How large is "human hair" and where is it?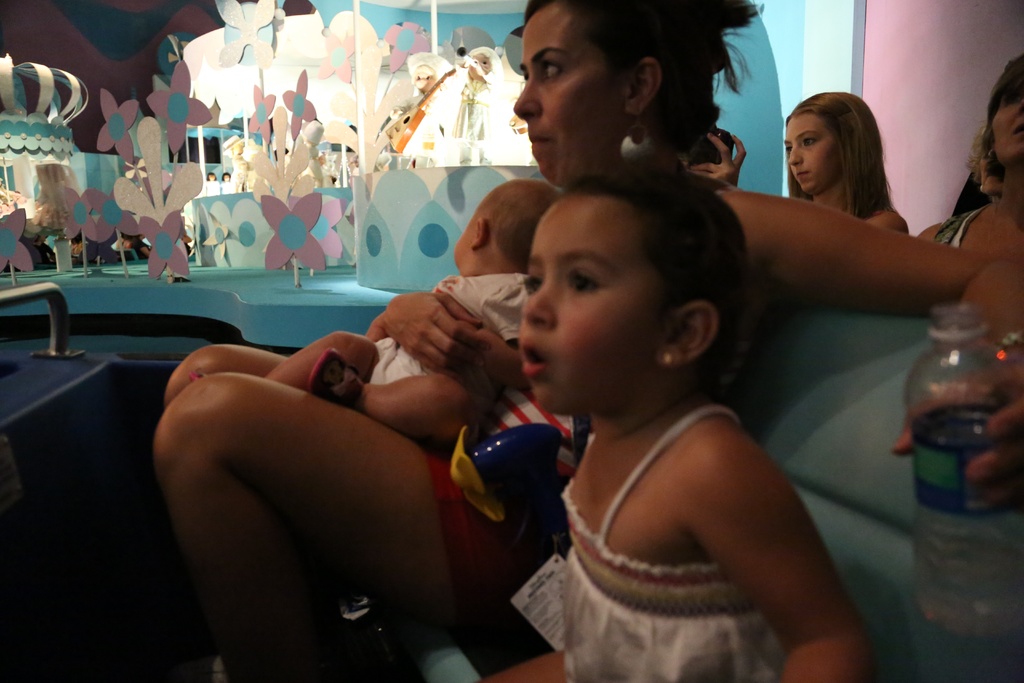
Bounding box: x1=477 y1=179 x2=565 y2=272.
